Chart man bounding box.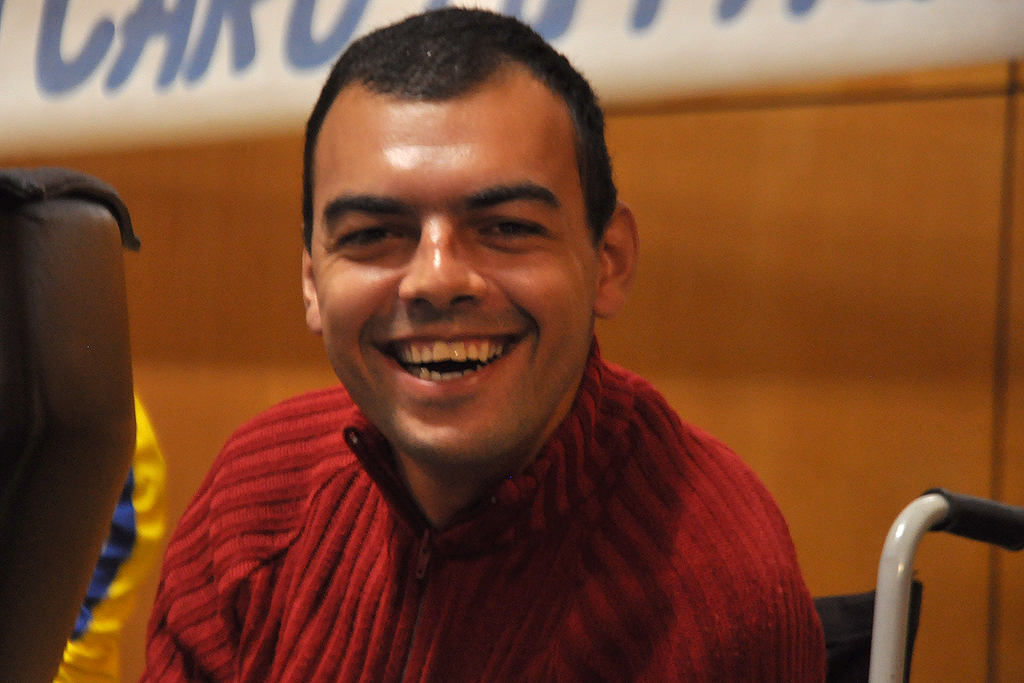
Charted: 119:34:852:659.
